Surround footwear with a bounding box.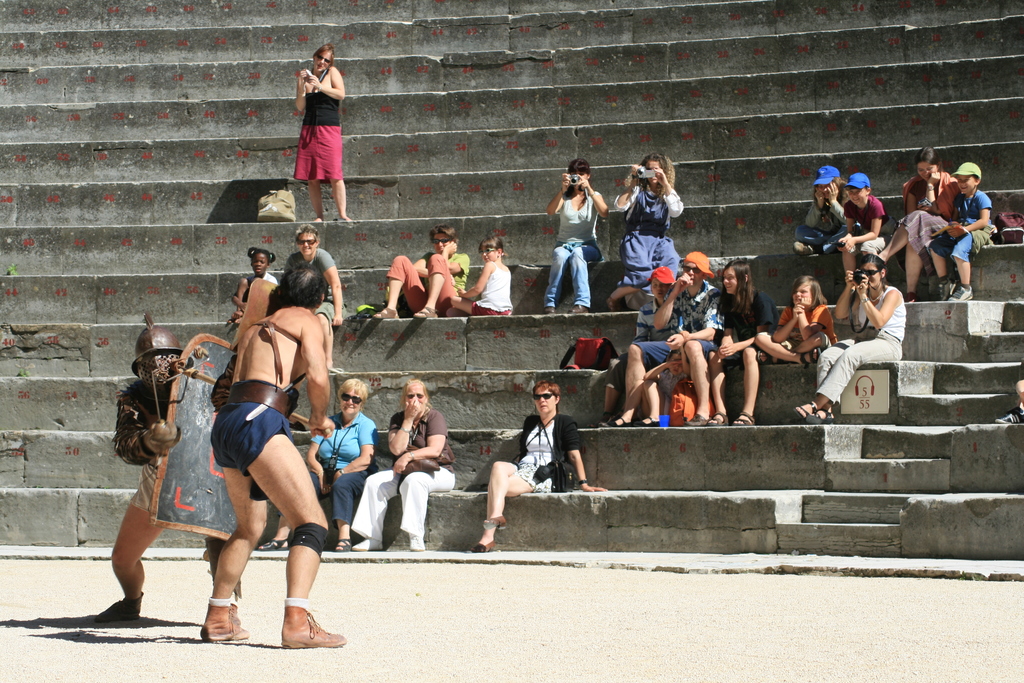
<bbox>408, 309, 436, 315</bbox>.
